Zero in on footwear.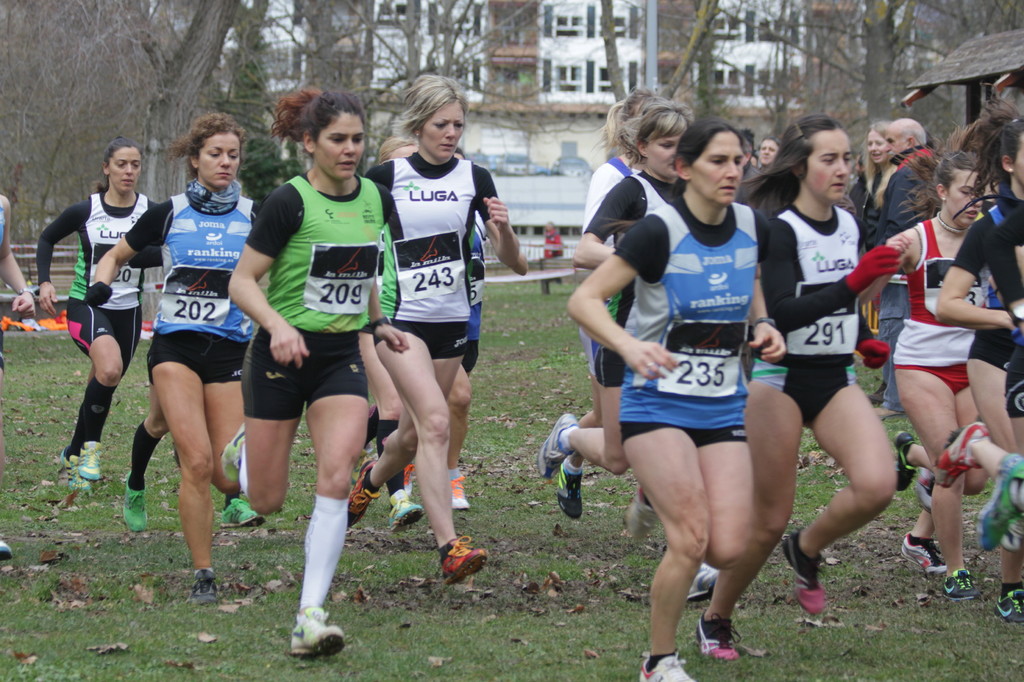
Zeroed in: detection(896, 532, 948, 576).
